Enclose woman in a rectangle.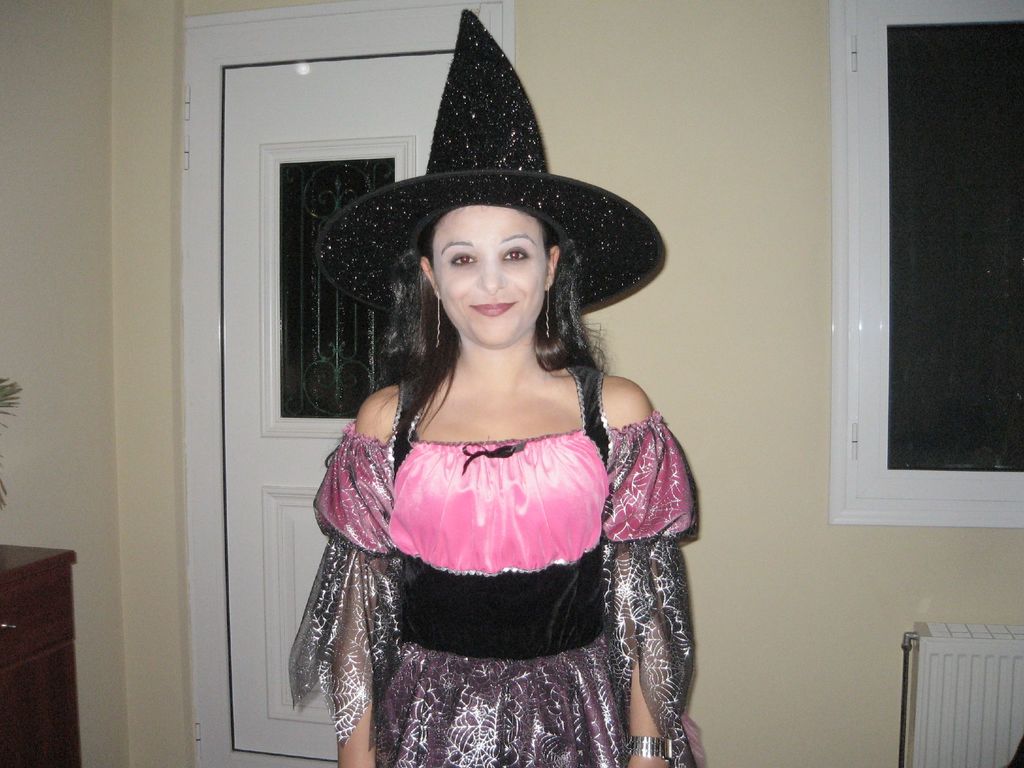
[left=273, top=169, right=705, bottom=744].
